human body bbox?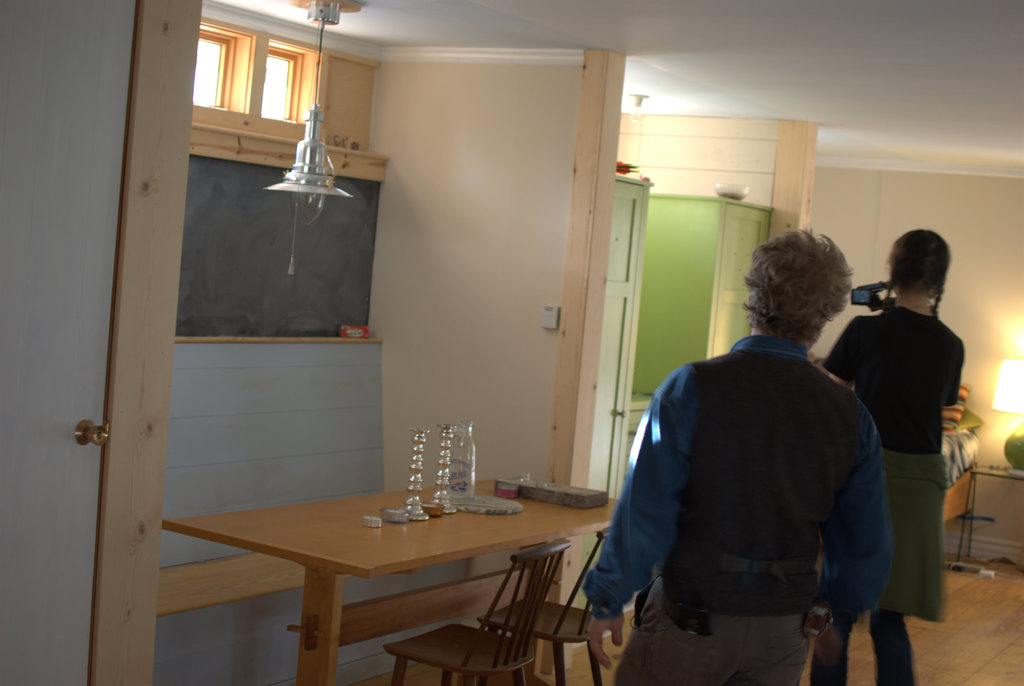
{"x1": 619, "y1": 235, "x2": 902, "y2": 685}
